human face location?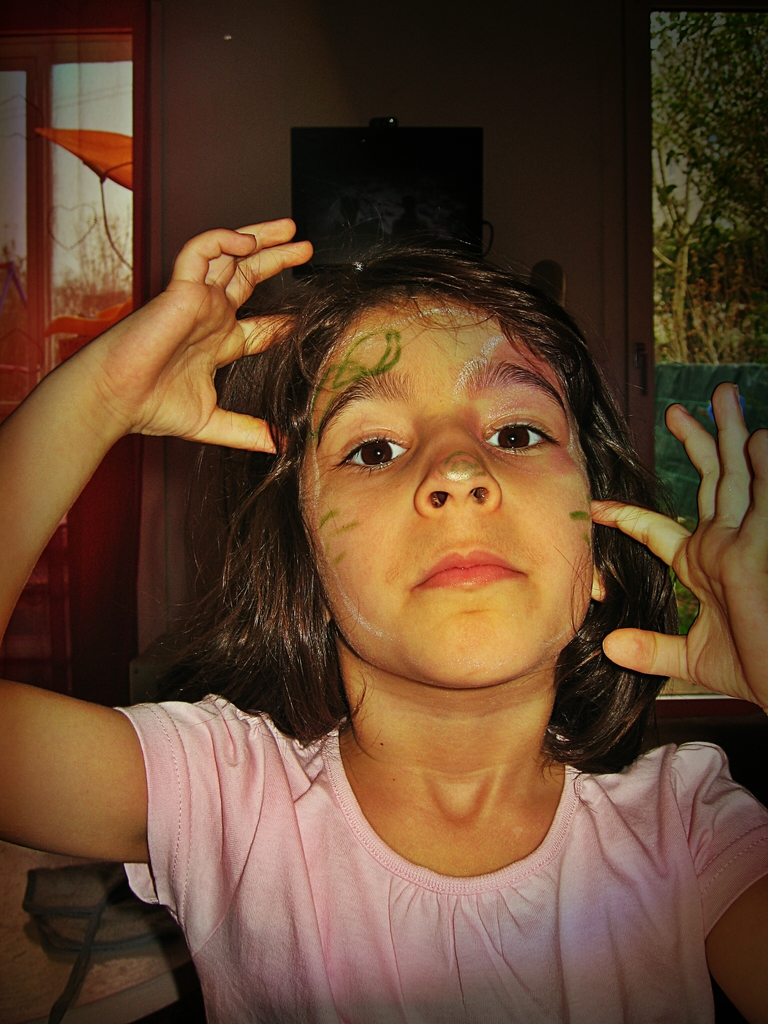
[290,300,591,692]
